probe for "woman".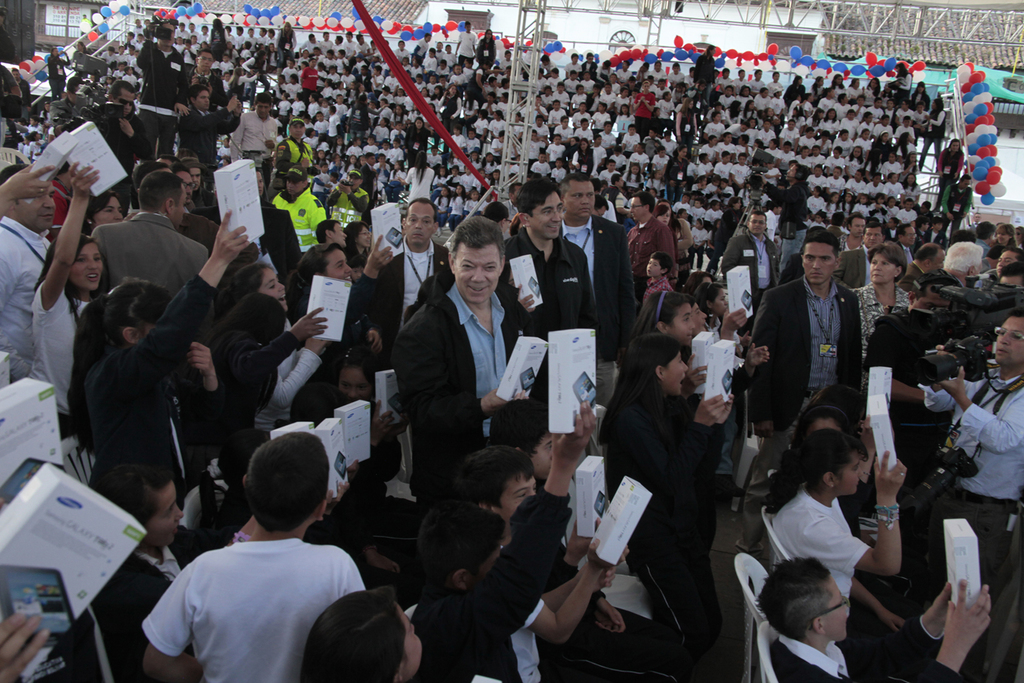
Probe result: (27, 161, 118, 443).
